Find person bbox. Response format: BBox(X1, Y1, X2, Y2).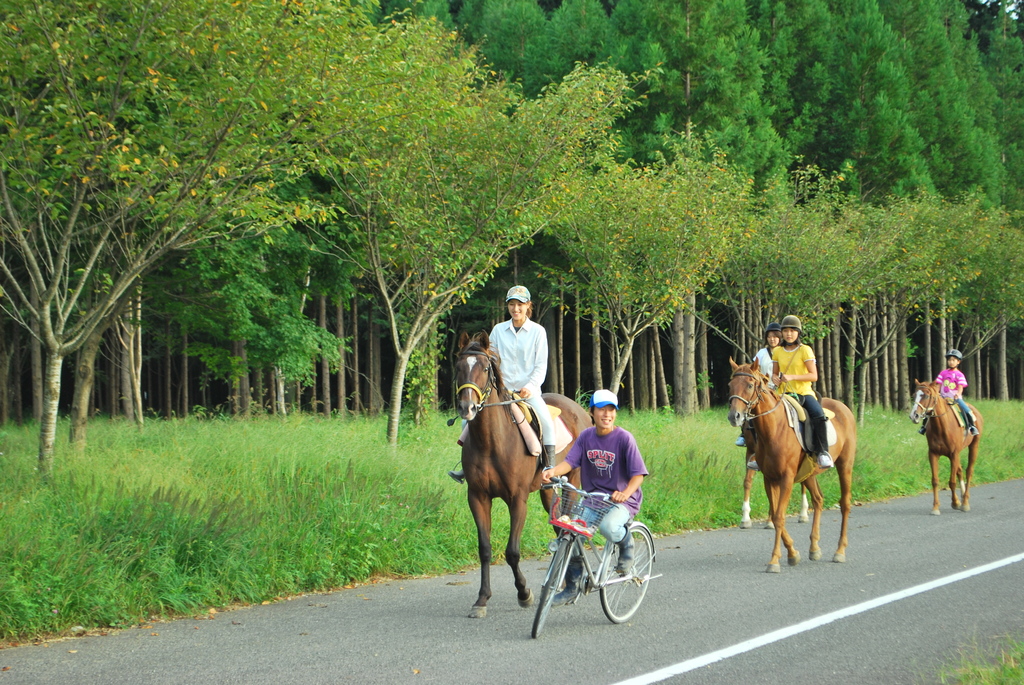
BBox(448, 283, 559, 488).
